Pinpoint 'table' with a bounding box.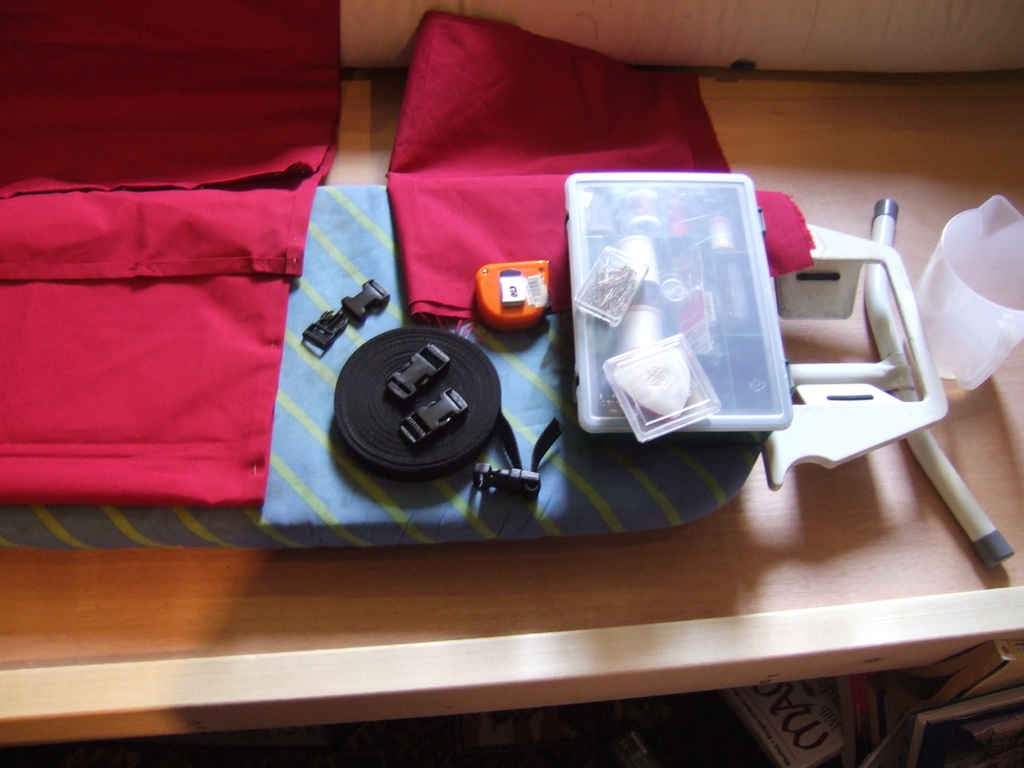
0:76:1023:767.
